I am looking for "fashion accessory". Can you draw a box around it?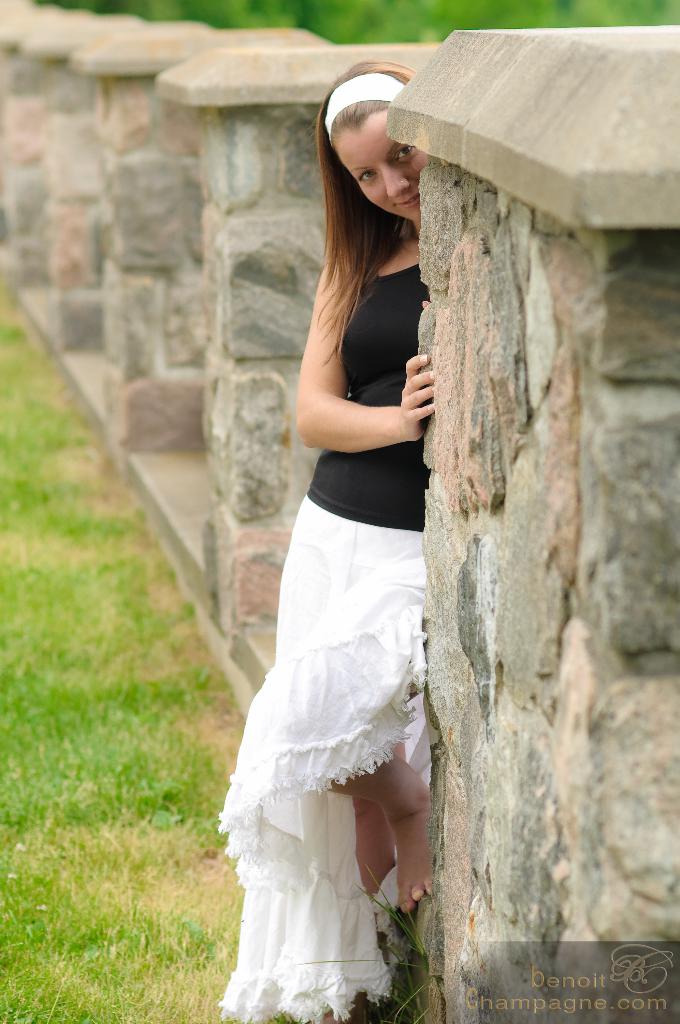
Sure, the bounding box is l=326, t=72, r=403, b=137.
